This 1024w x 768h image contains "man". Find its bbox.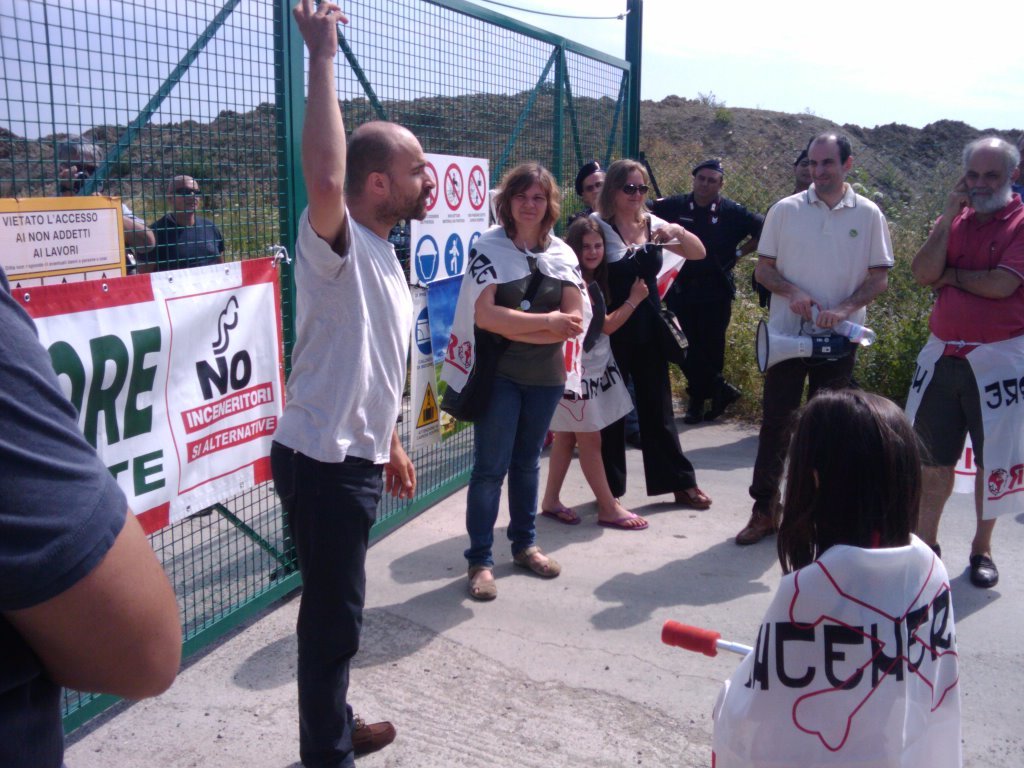
(left=738, top=128, right=891, bottom=559).
